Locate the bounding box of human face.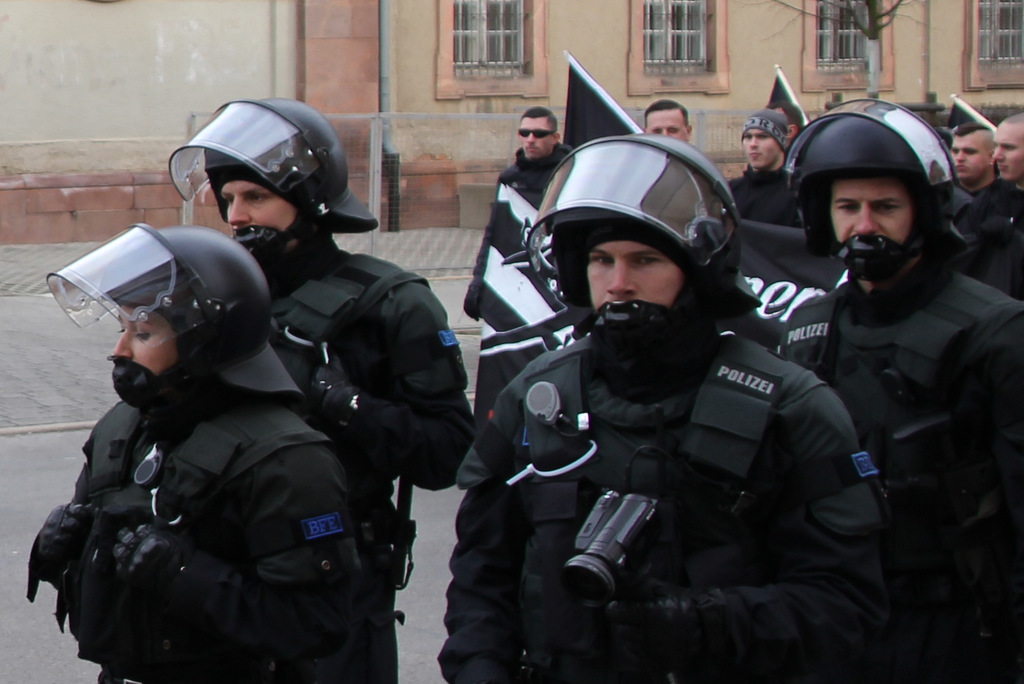
Bounding box: box=[644, 111, 690, 146].
